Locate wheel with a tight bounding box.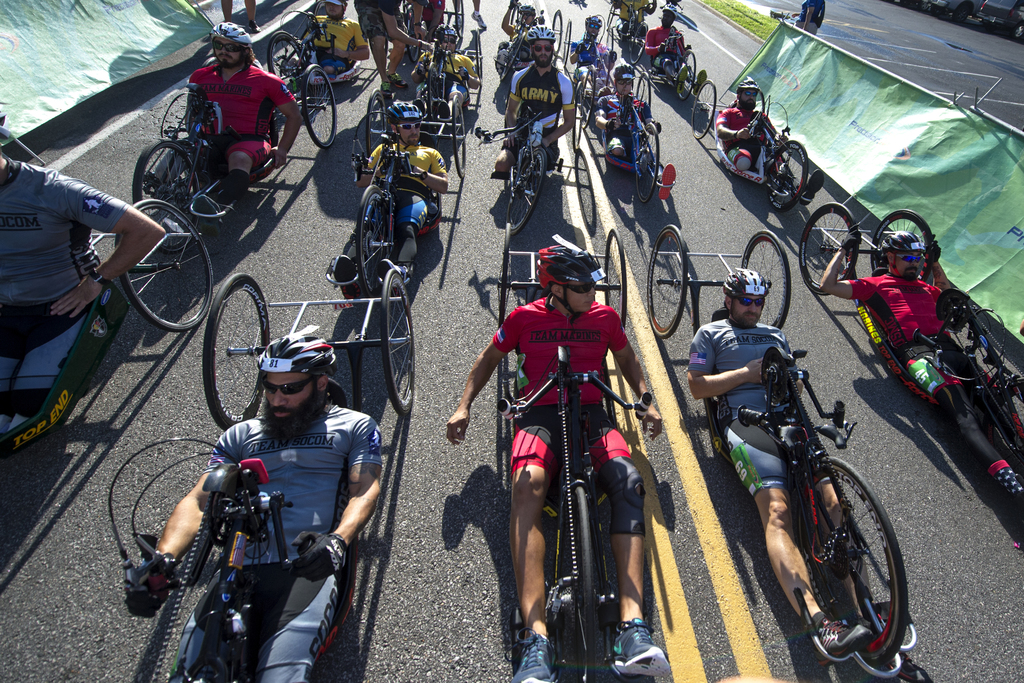
Rect(635, 72, 652, 104).
